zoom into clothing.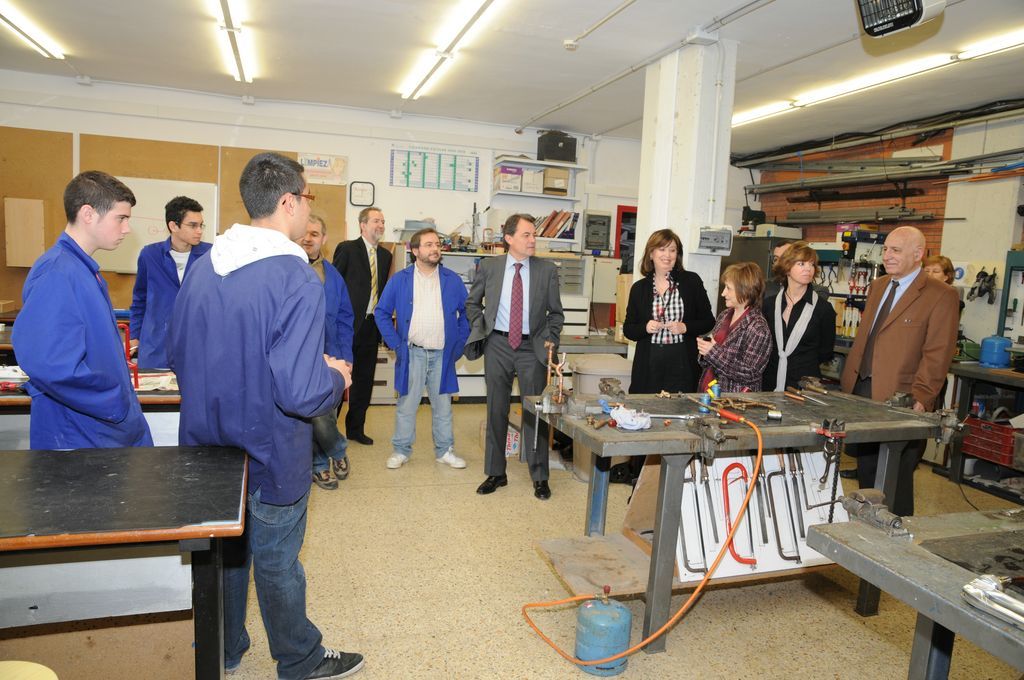
Zoom target: [left=11, top=233, right=154, bottom=448].
